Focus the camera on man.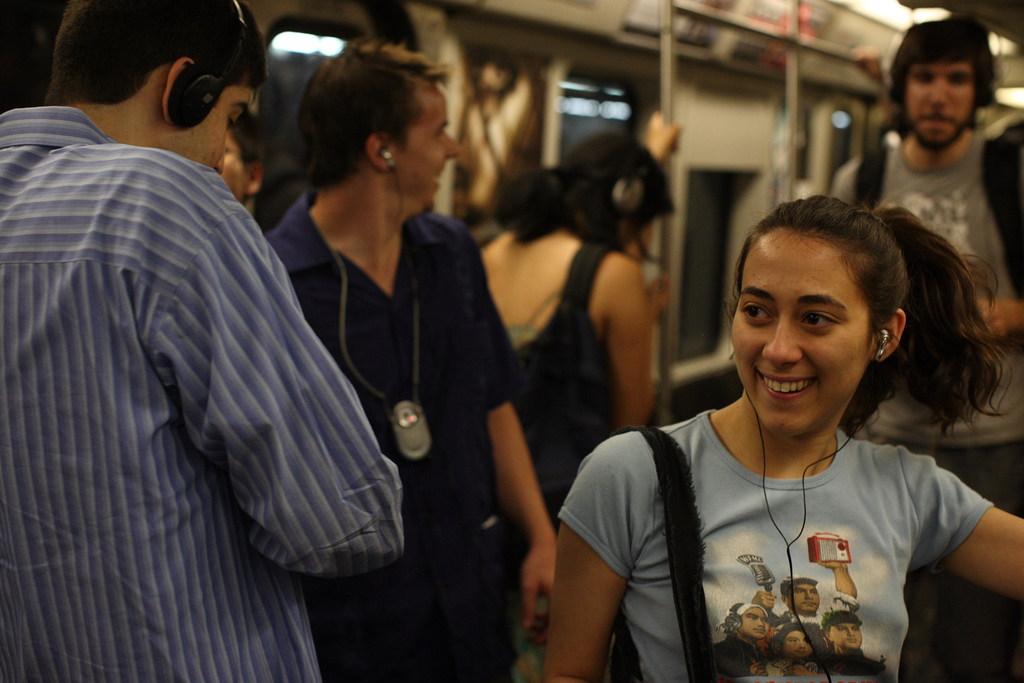
Focus region: l=216, t=100, r=266, b=206.
